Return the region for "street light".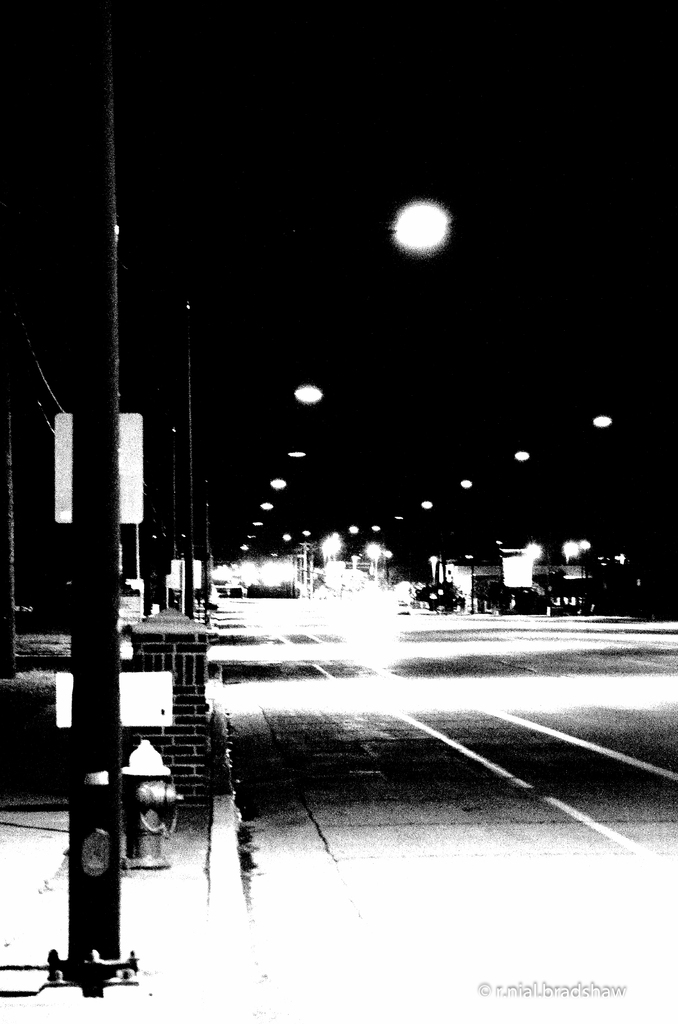
[x1=175, y1=191, x2=456, y2=628].
